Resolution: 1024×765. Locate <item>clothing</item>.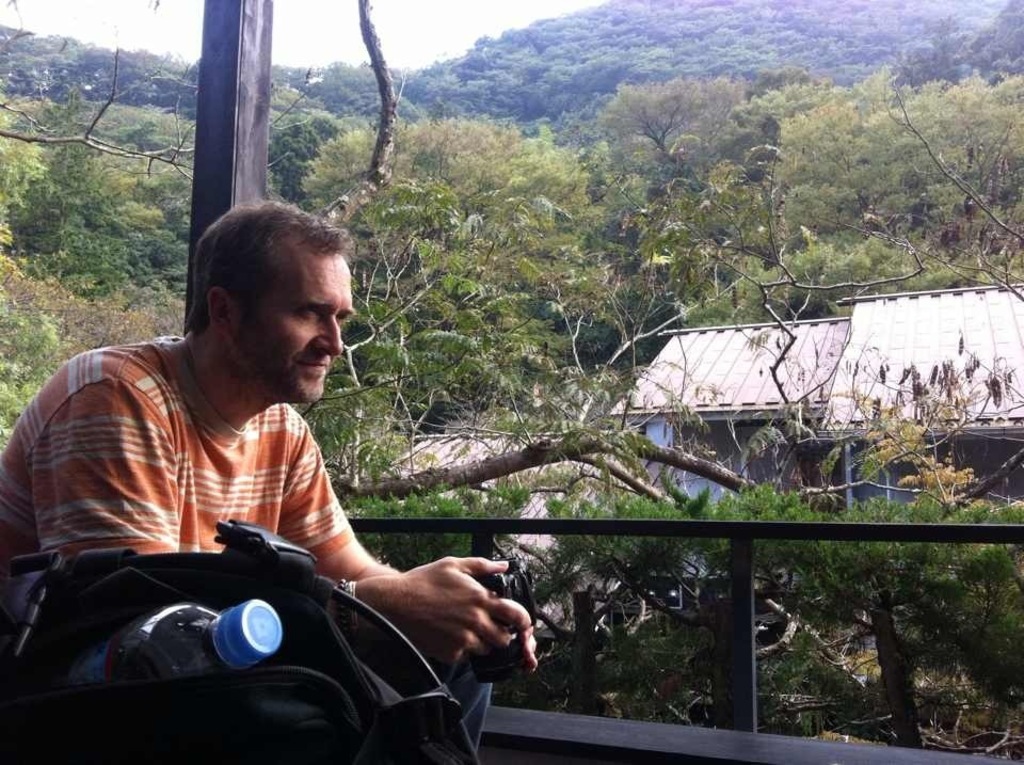
bbox=(9, 291, 455, 632).
